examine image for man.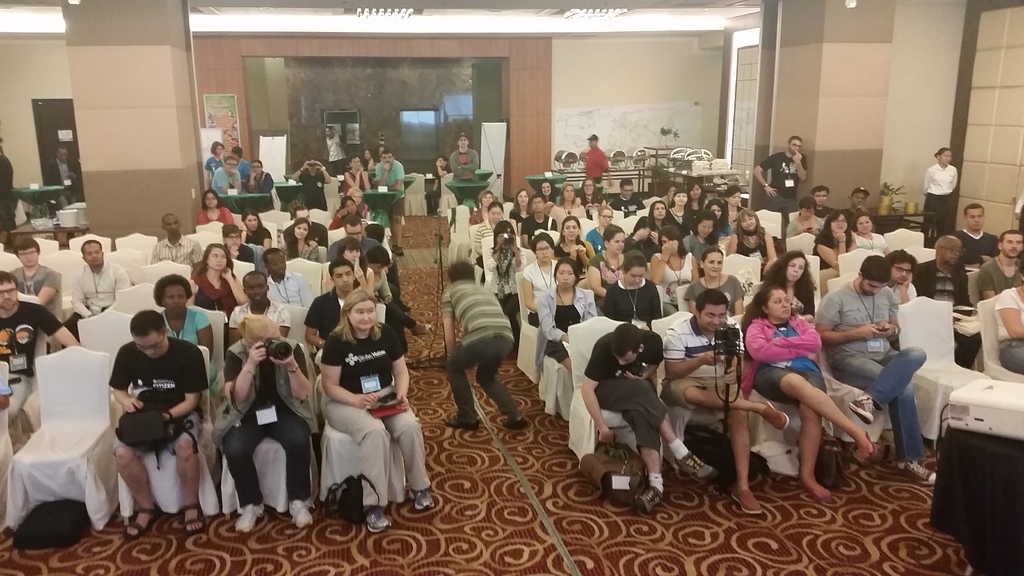
Examination result: bbox=(147, 214, 209, 278).
